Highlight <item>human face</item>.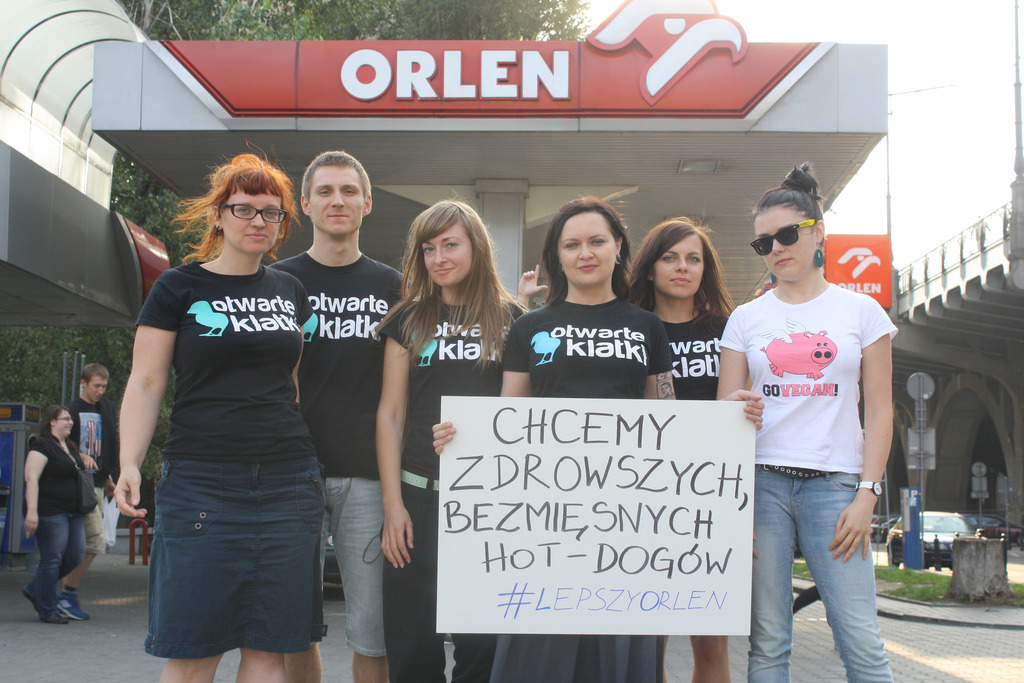
Highlighted region: (221, 185, 279, 254).
